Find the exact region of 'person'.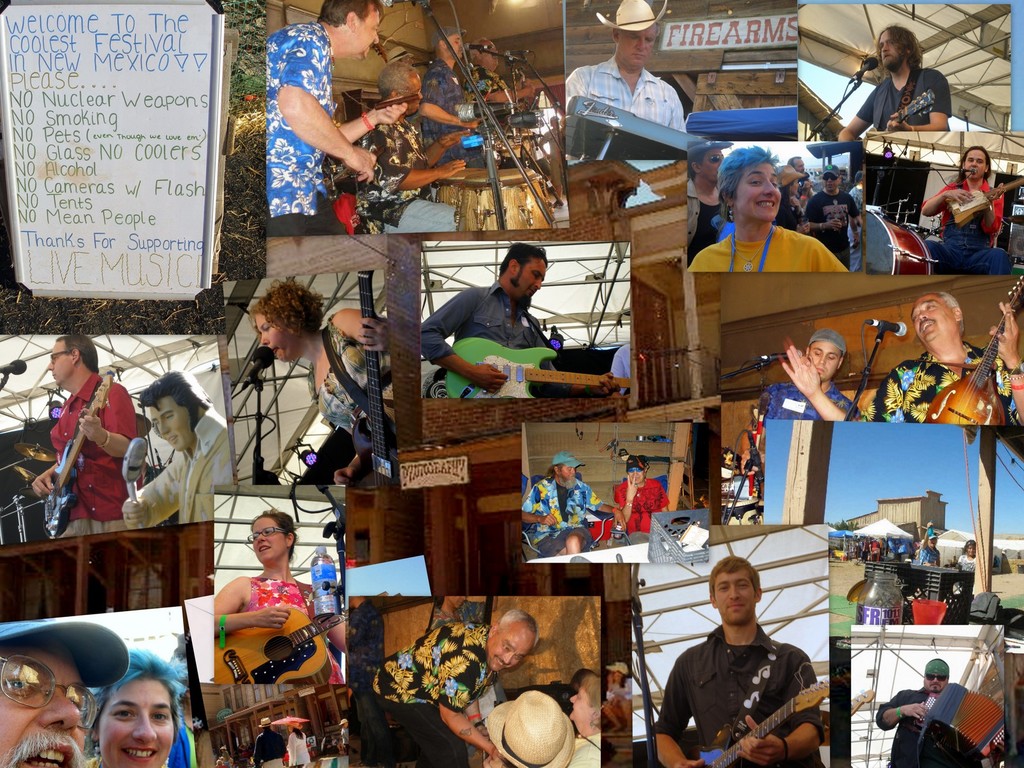
Exact region: BBox(211, 508, 349, 682).
